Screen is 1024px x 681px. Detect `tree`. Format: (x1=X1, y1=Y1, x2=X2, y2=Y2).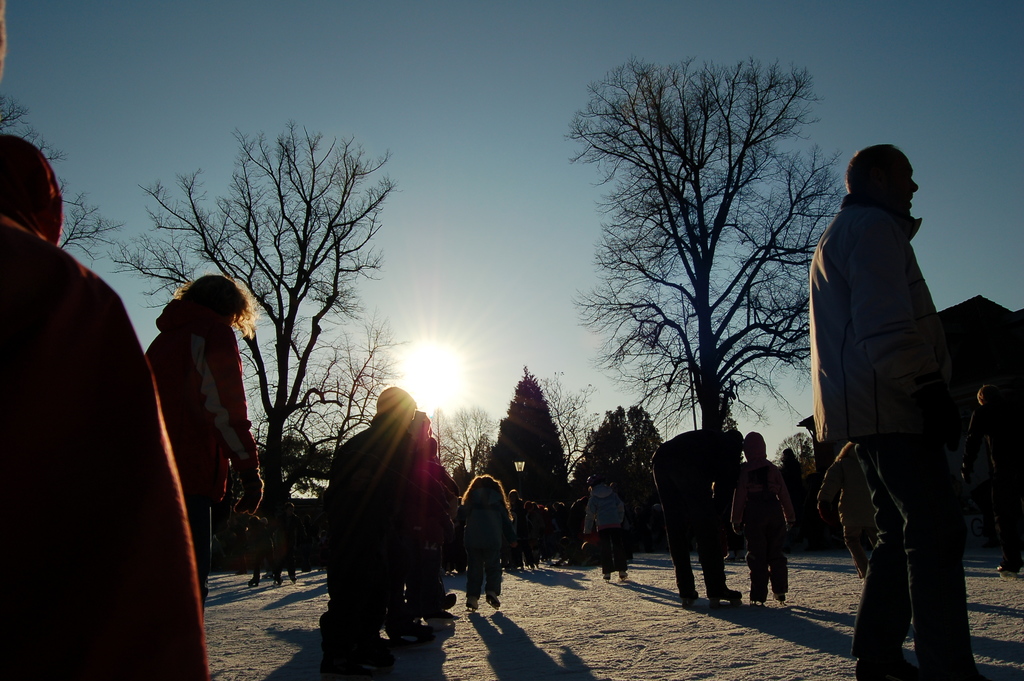
(x1=475, y1=366, x2=576, y2=503).
